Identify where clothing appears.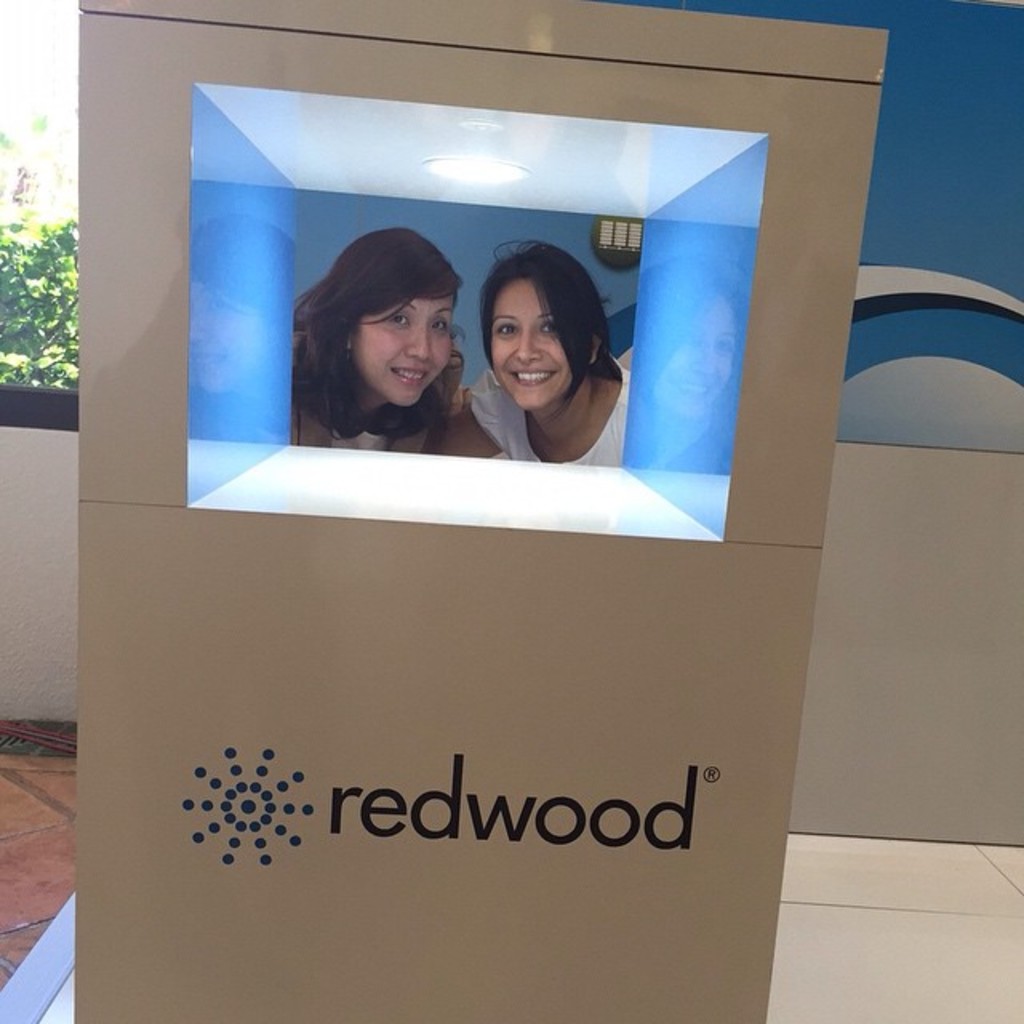
Appears at box=[470, 362, 637, 464].
